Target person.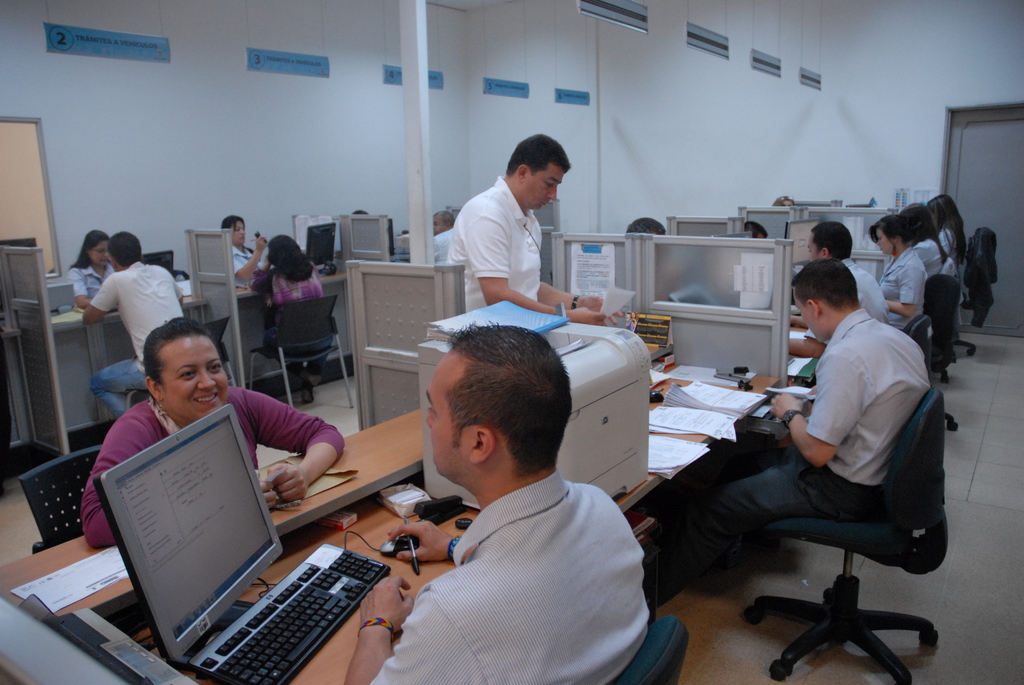
Target region: (left=744, top=221, right=769, bottom=240).
